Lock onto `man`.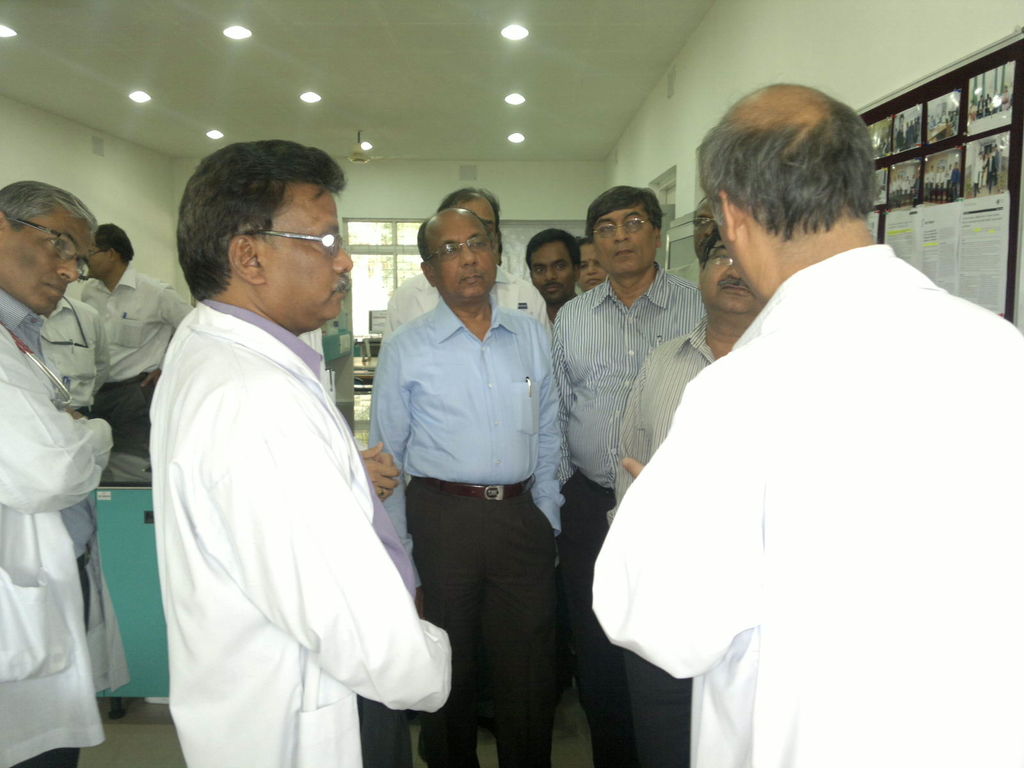
Locked: rect(364, 206, 567, 767).
